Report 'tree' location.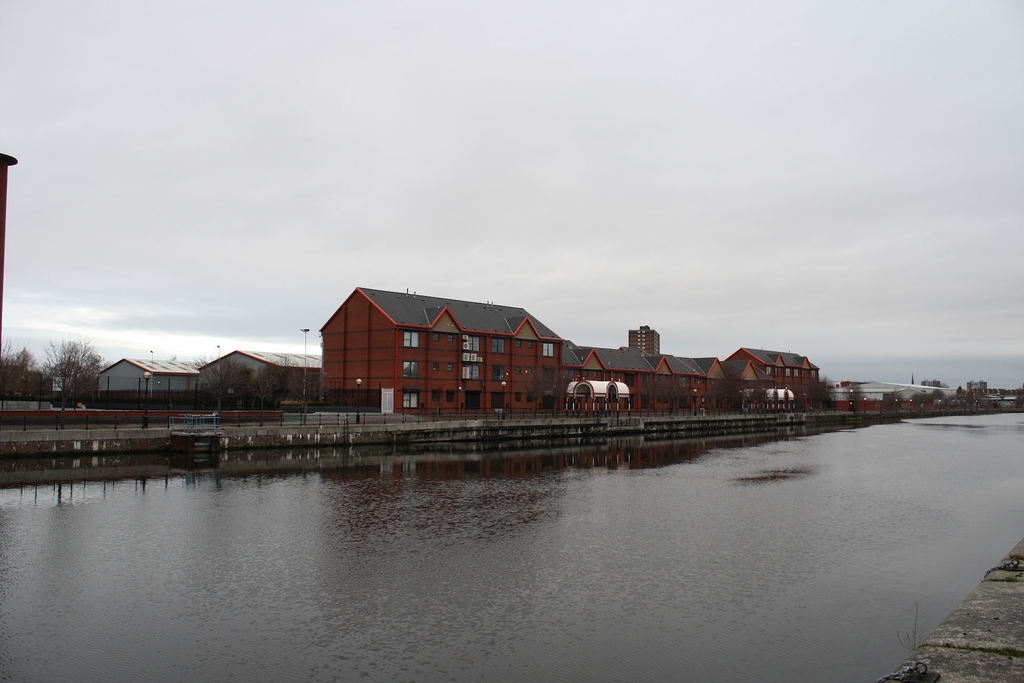
Report: 746 377 766 413.
